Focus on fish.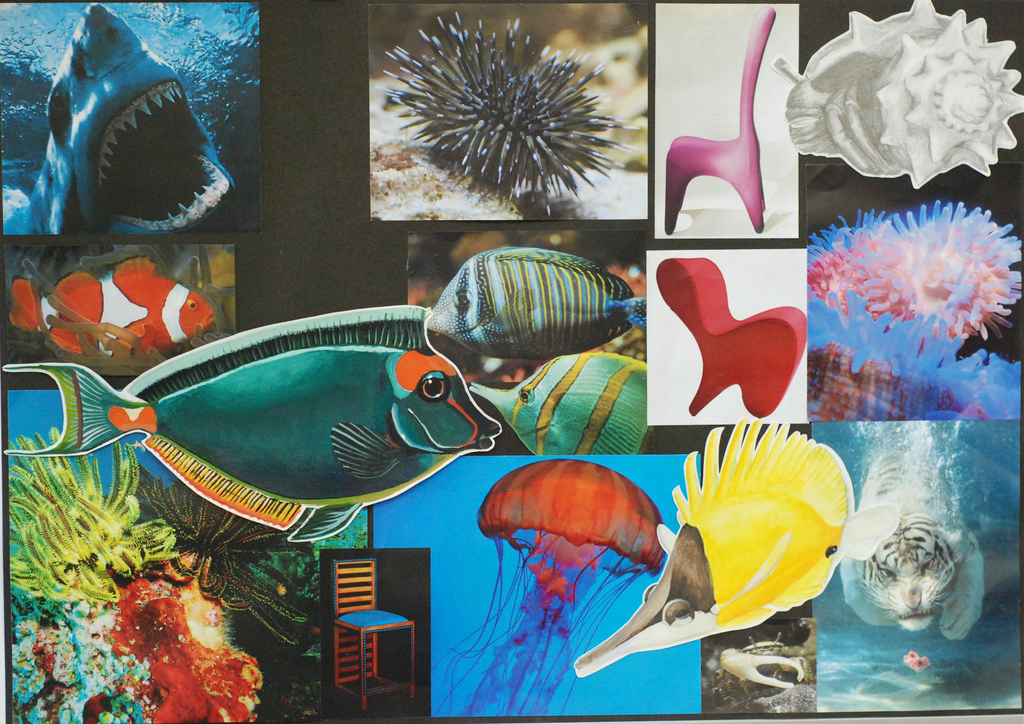
Focused at [1,298,502,544].
